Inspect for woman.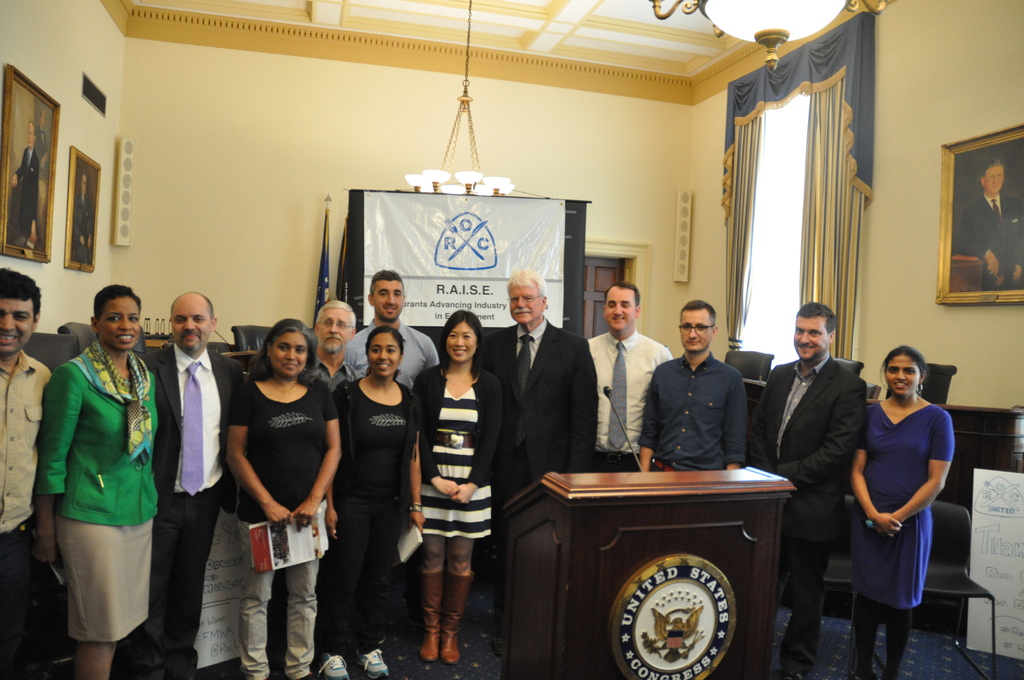
Inspection: (x1=227, y1=319, x2=341, y2=679).
